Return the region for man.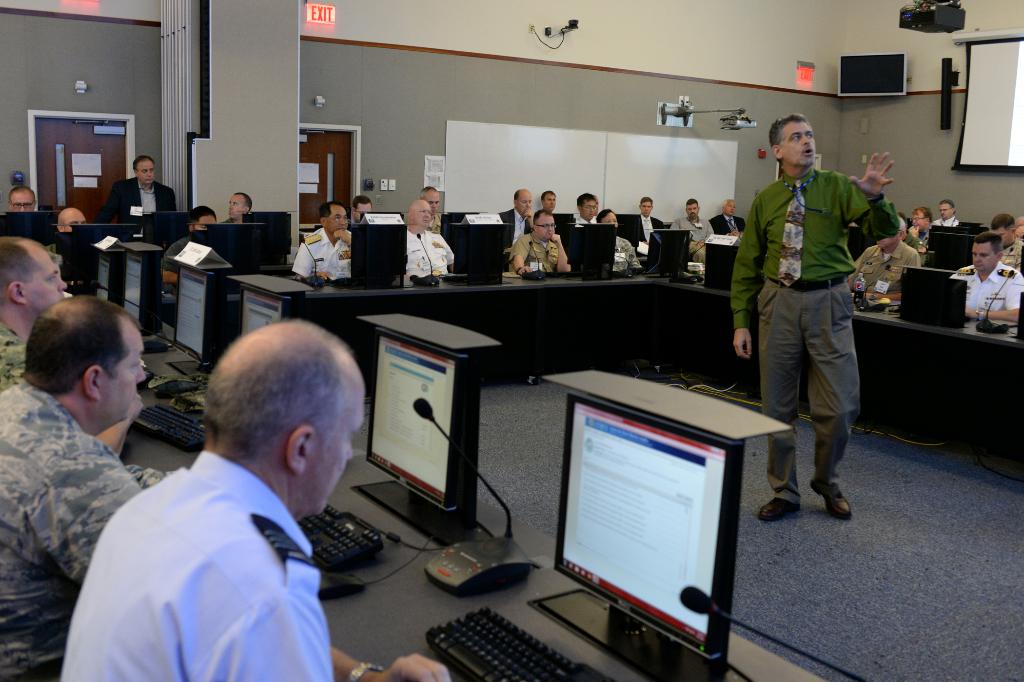
{"x1": 7, "y1": 186, "x2": 37, "y2": 215}.
